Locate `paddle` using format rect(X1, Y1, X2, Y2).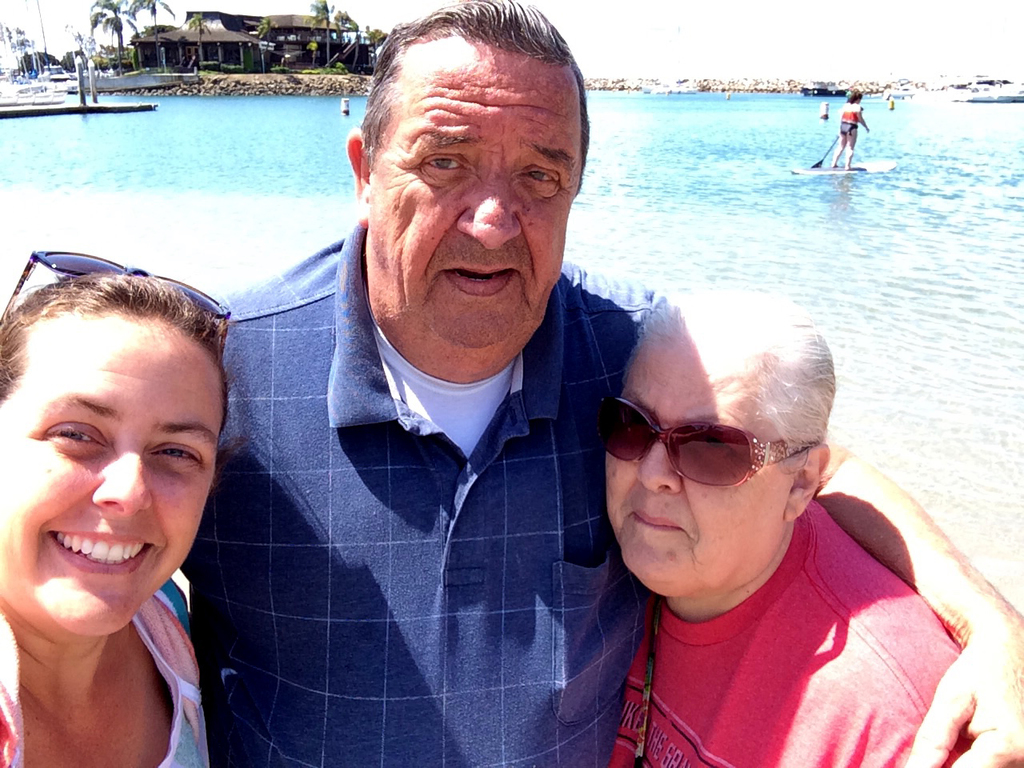
rect(812, 132, 840, 163).
